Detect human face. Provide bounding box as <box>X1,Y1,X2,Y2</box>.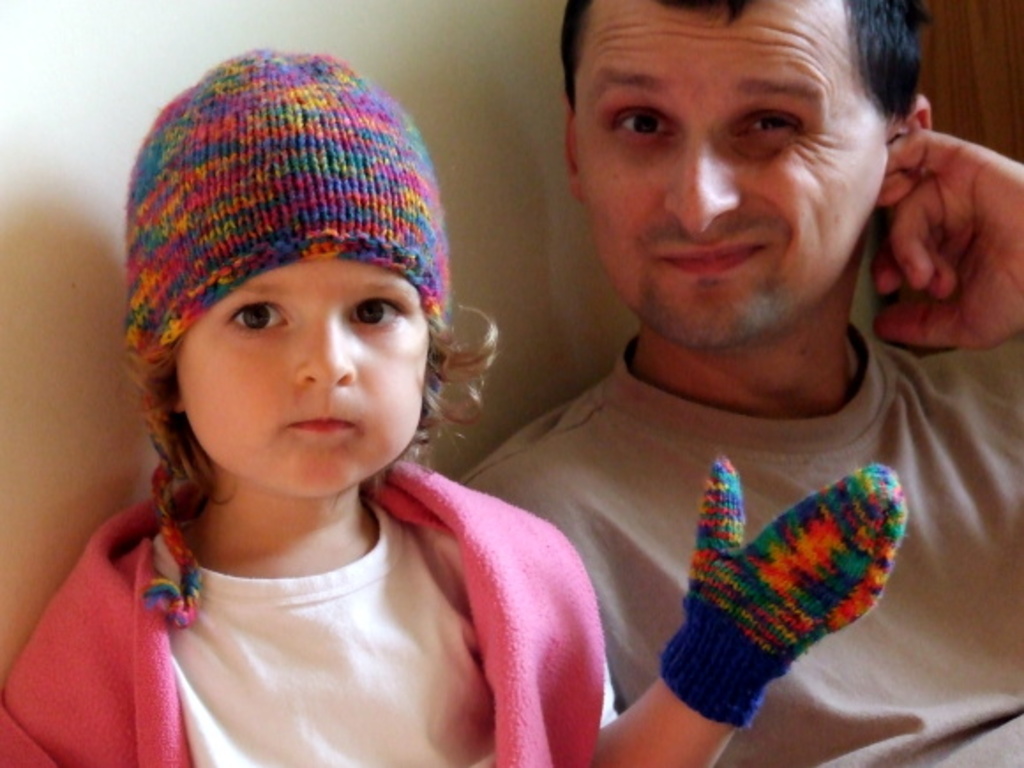
<box>570,0,885,348</box>.
